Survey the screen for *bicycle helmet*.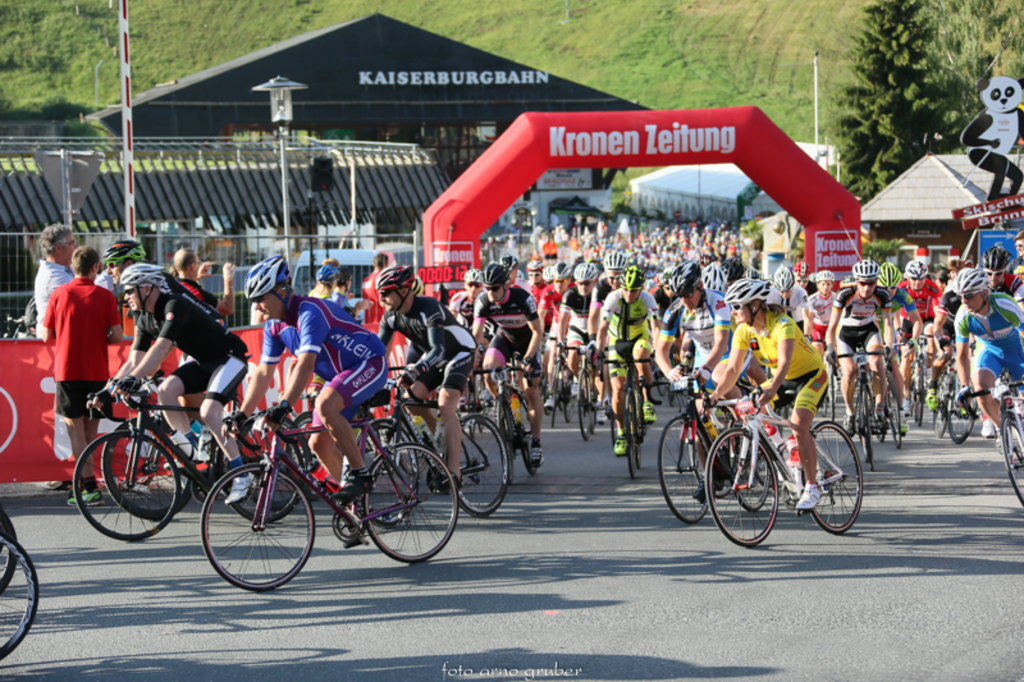
Survey found: 617/266/640/292.
